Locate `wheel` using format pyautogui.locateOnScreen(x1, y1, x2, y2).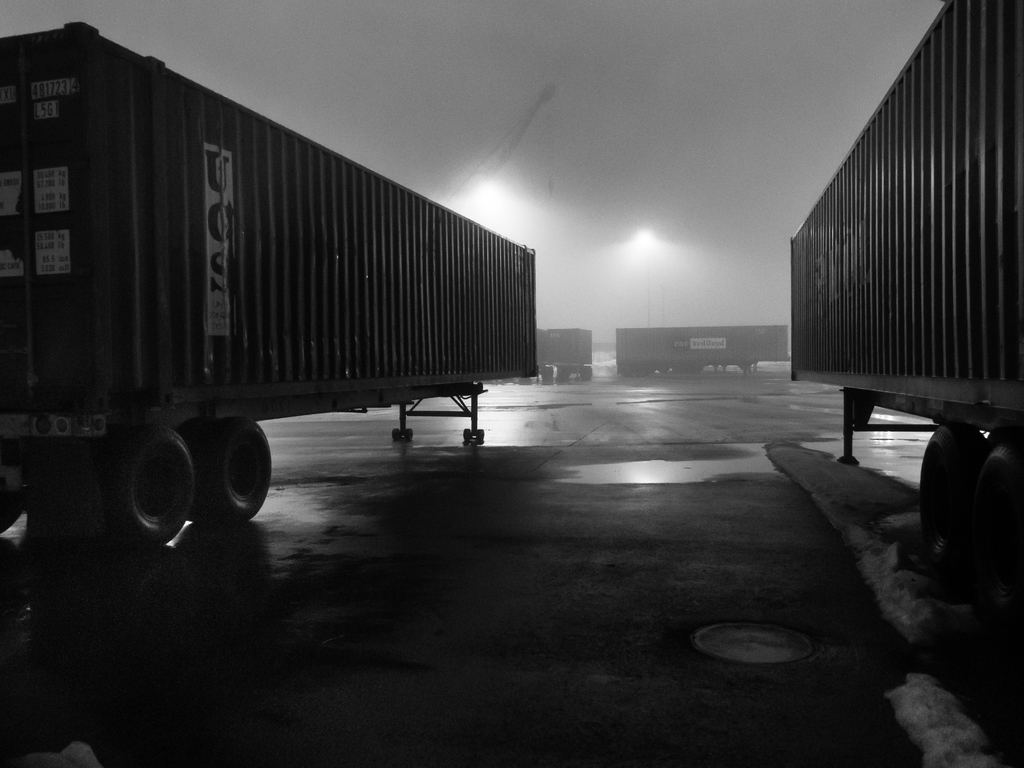
pyautogui.locateOnScreen(968, 433, 1023, 630).
